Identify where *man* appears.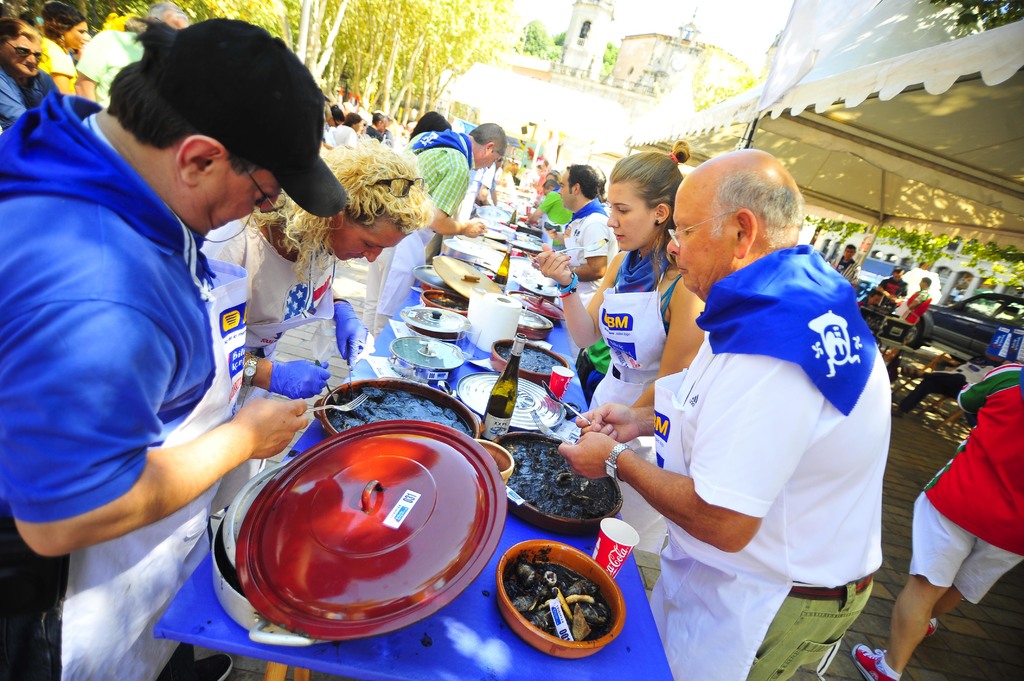
Appears at [x1=383, y1=120, x2=514, y2=336].
